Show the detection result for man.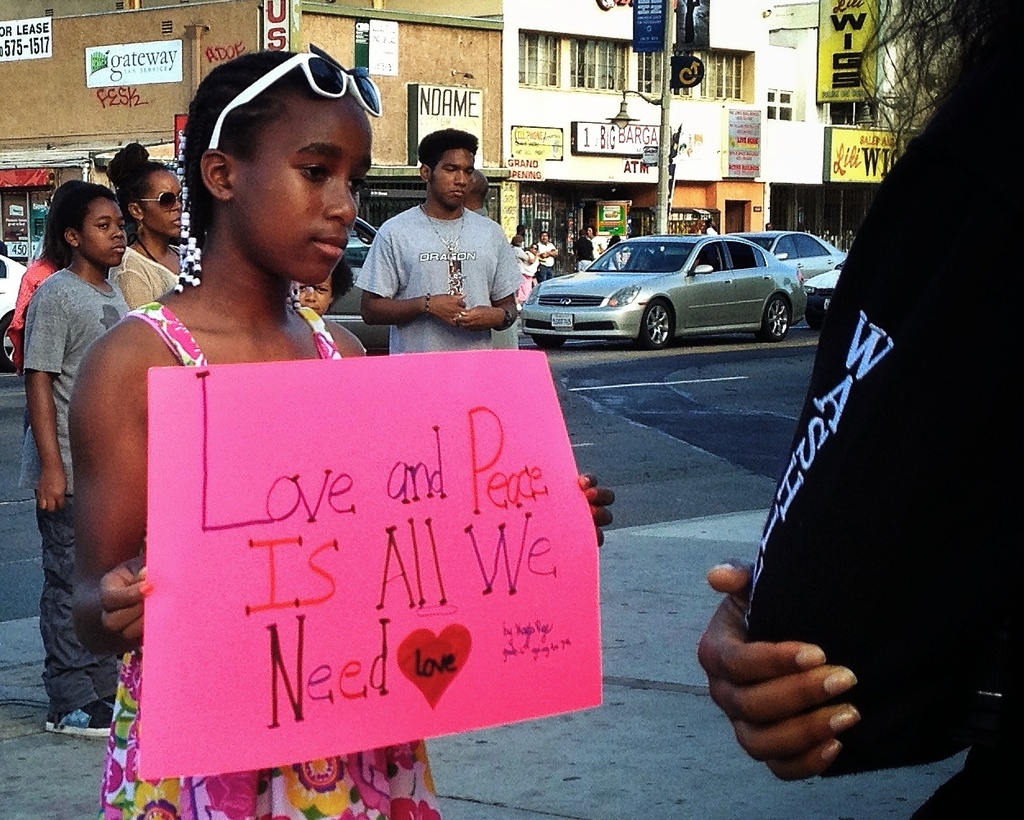
BBox(344, 137, 528, 336).
